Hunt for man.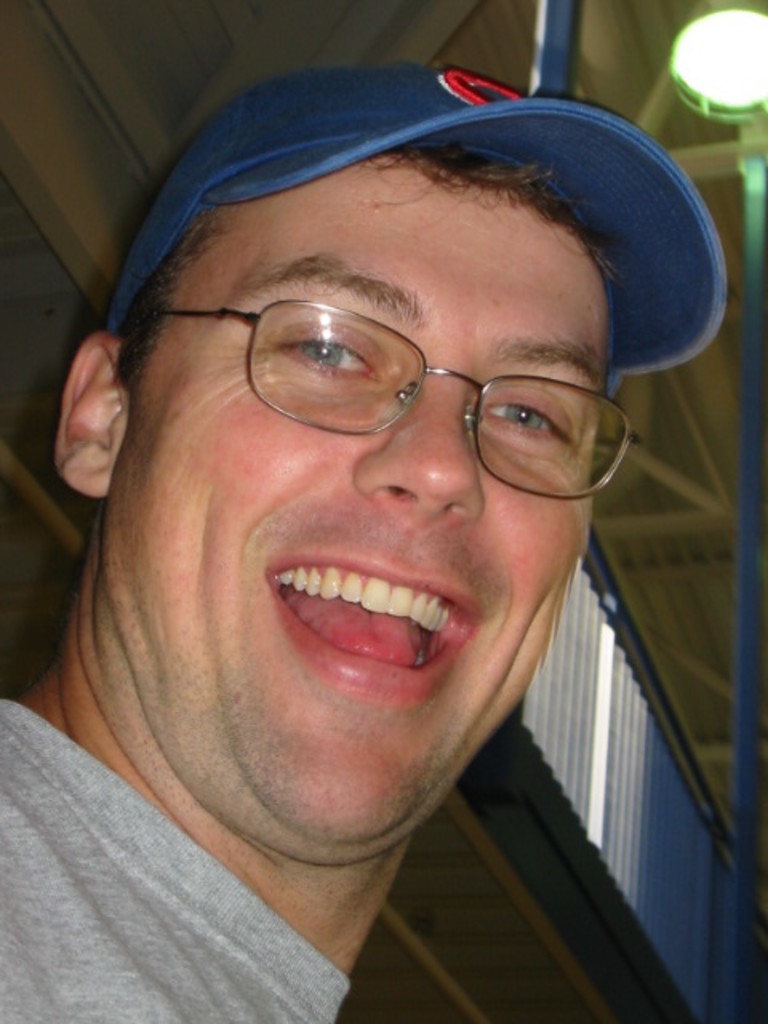
Hunted down at bbox(0, 75, 767, 1018).
